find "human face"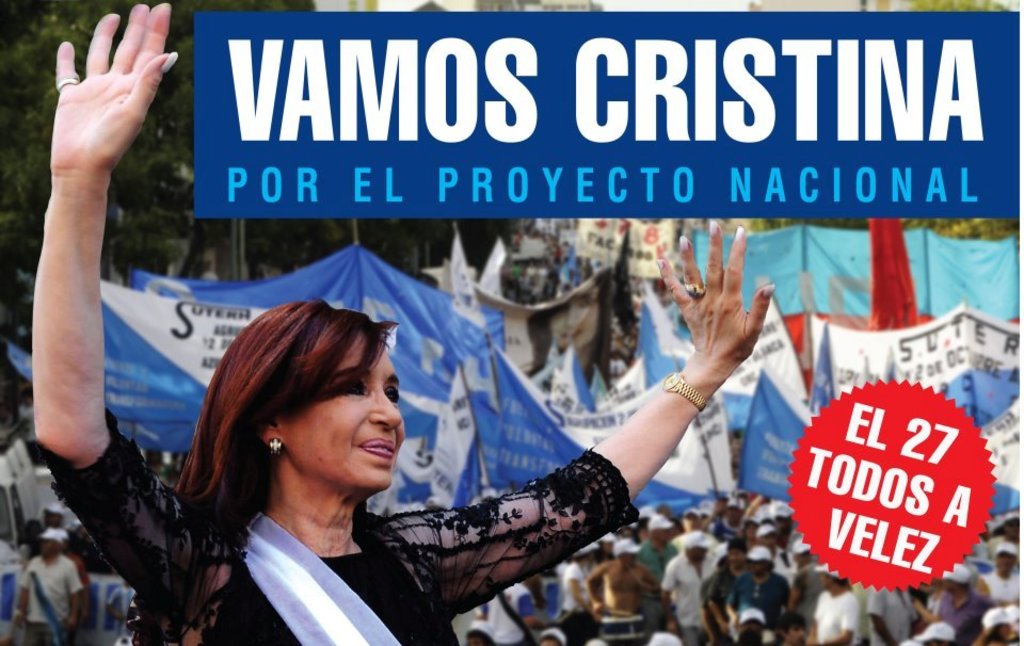
Rect(731, 552, 742, 568)
